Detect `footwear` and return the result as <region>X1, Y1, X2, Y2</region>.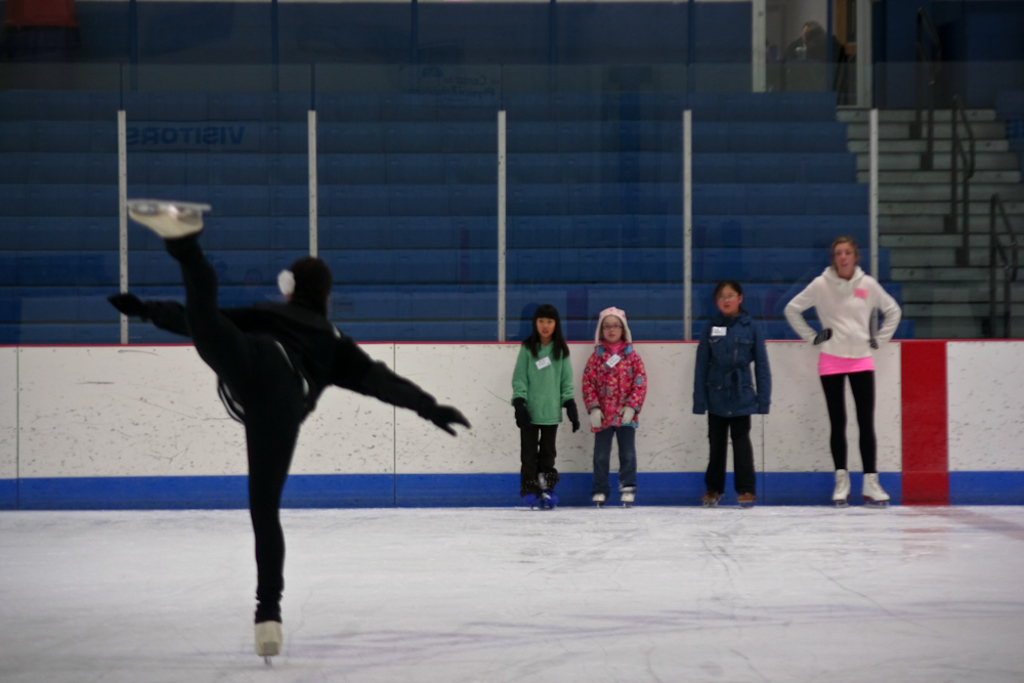
<region>860, 473, 890, 501</region>.
